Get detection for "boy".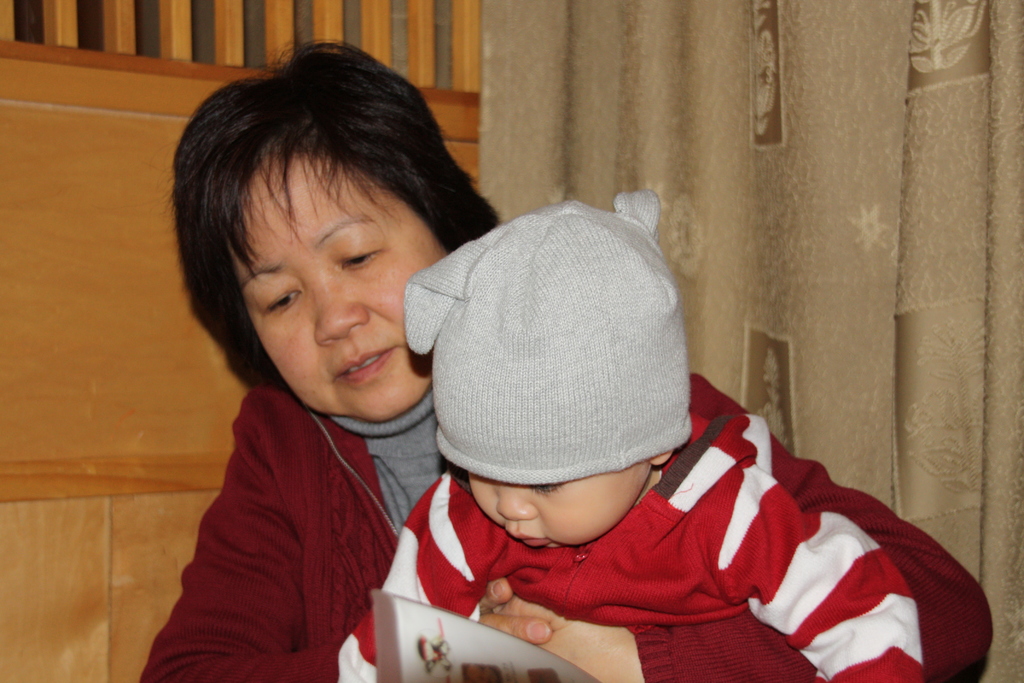
Detection: BBox(332, 200, 923, 682).
